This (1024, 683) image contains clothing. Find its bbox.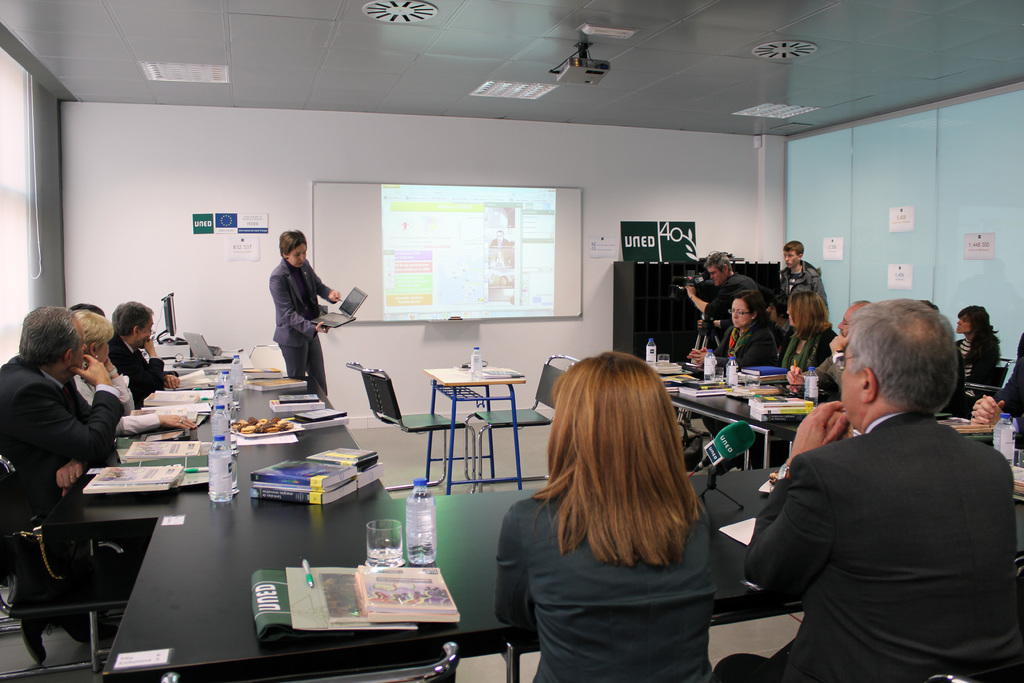
(0,353,149,618).
